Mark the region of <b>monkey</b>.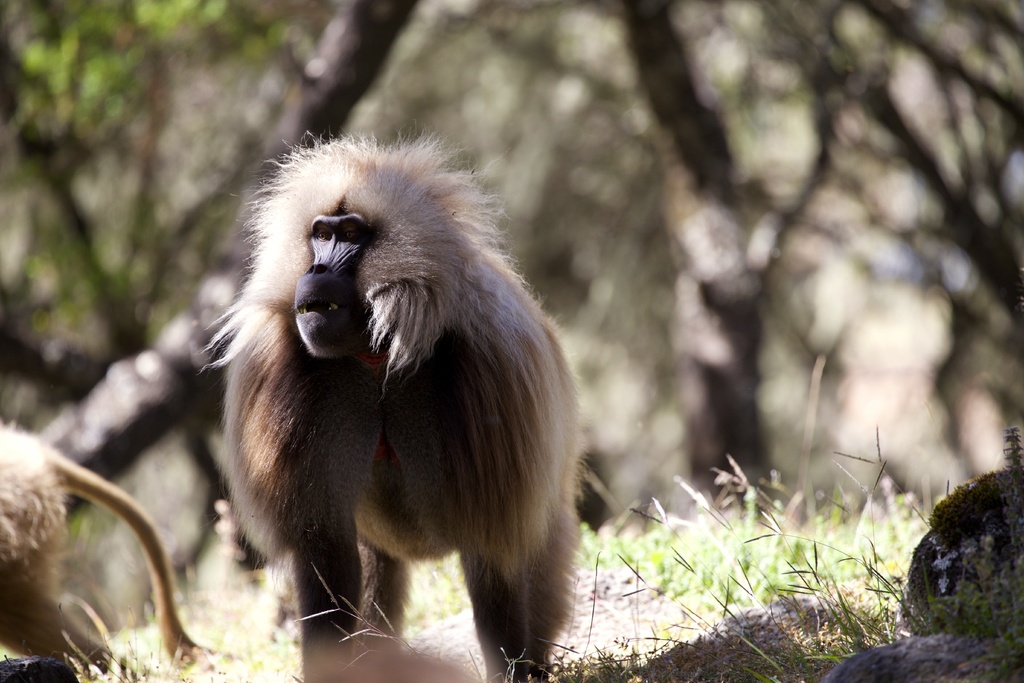
Region: <region>0, 420, 199, 671</region>.
